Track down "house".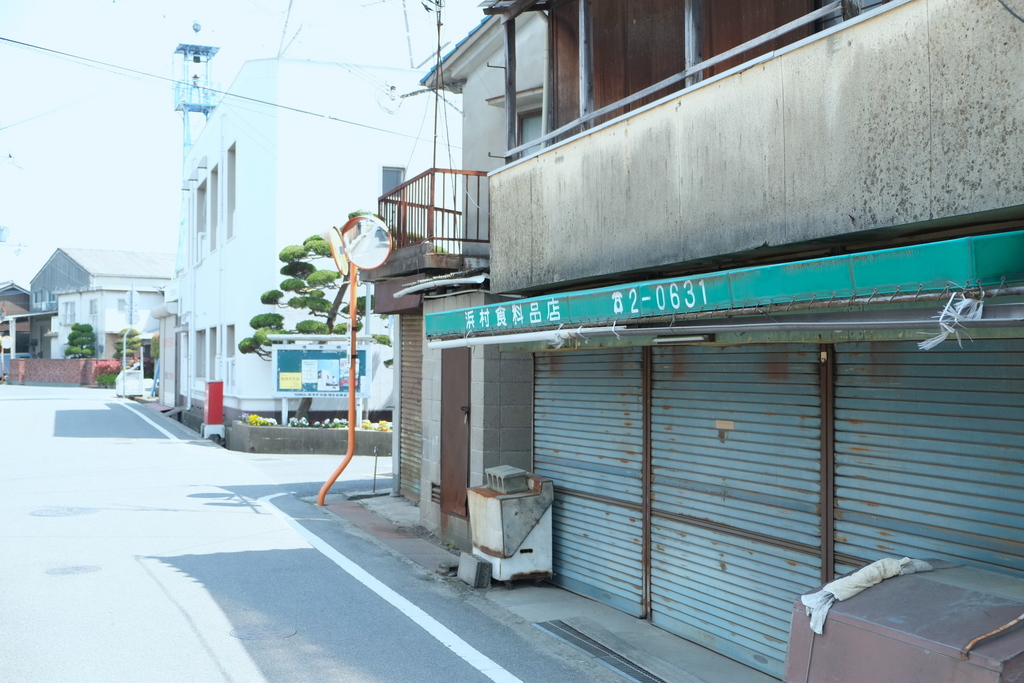
Tracked to l=15, t=224, r=169, b=366.
